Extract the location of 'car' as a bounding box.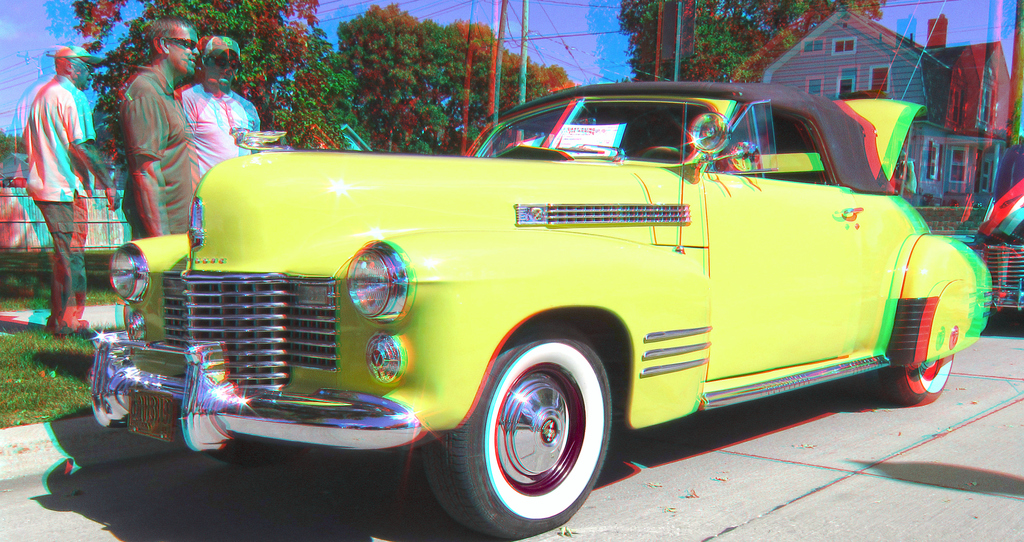
85, 84, 979, 513.
